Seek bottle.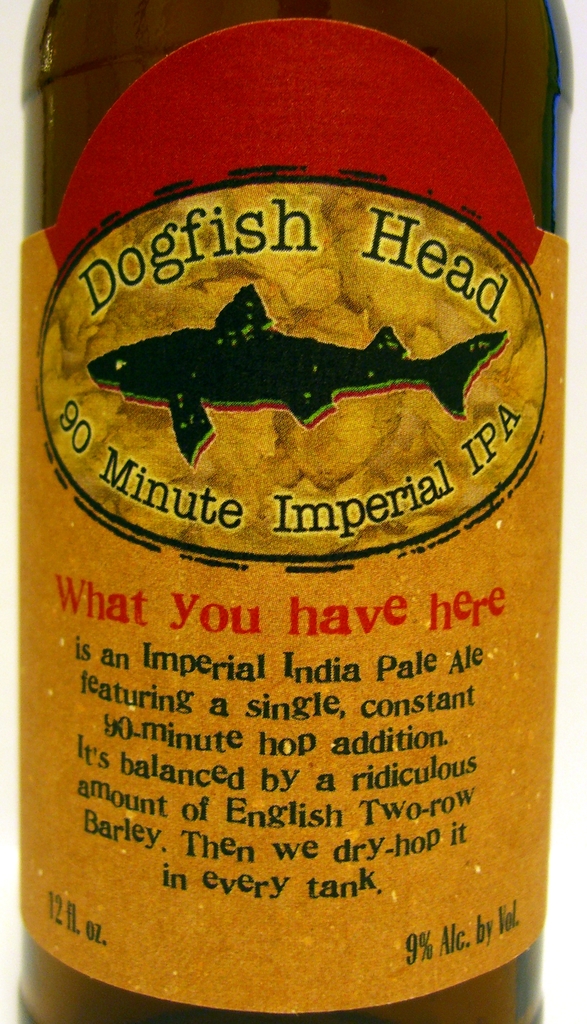
[0, 0, 586, 1023].
